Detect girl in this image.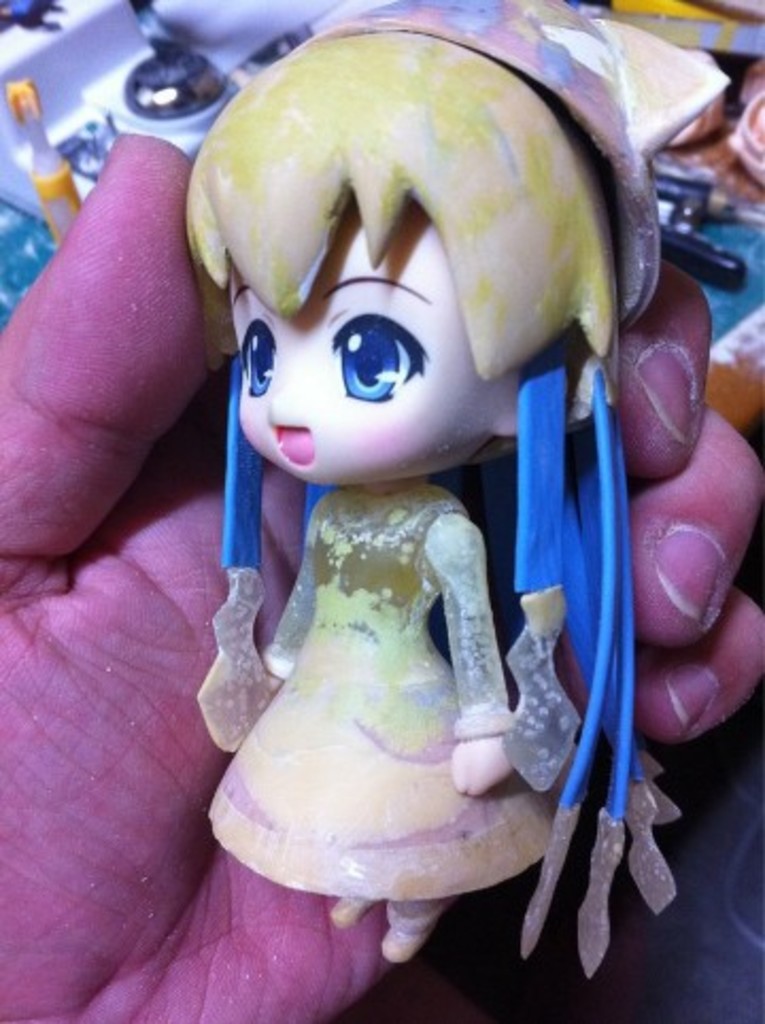
Detection: select_region(206, 0, 659, 969).
